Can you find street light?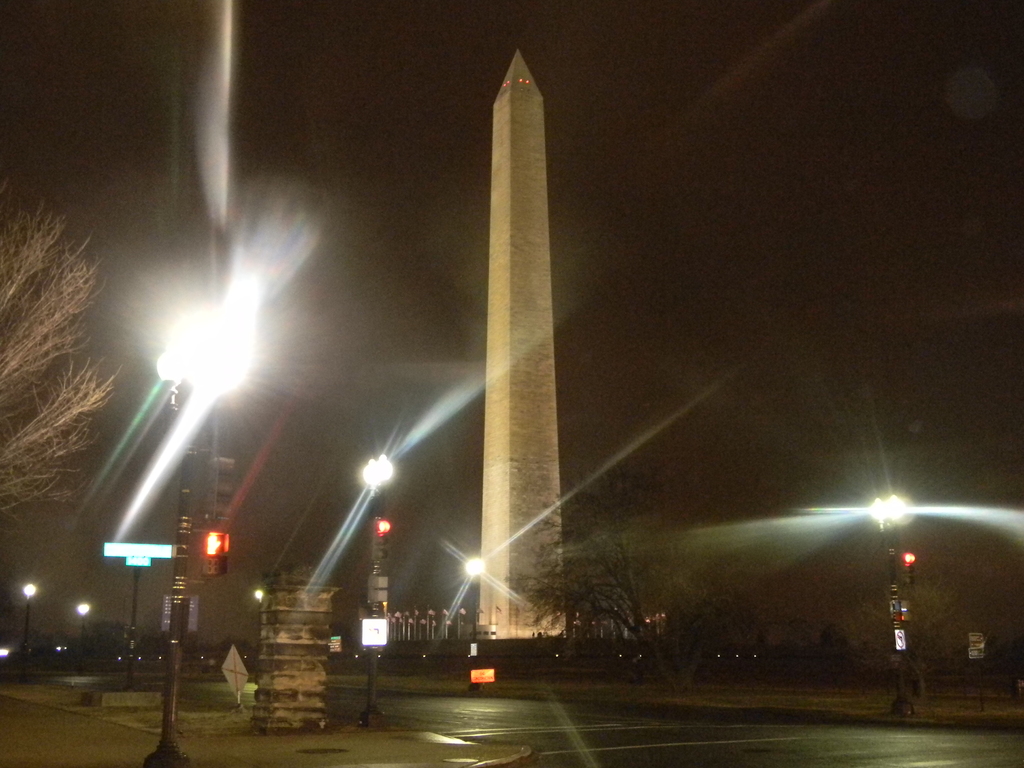
Yes, bounding box: (x1=459, y1=549, x2=488, y2=688).
